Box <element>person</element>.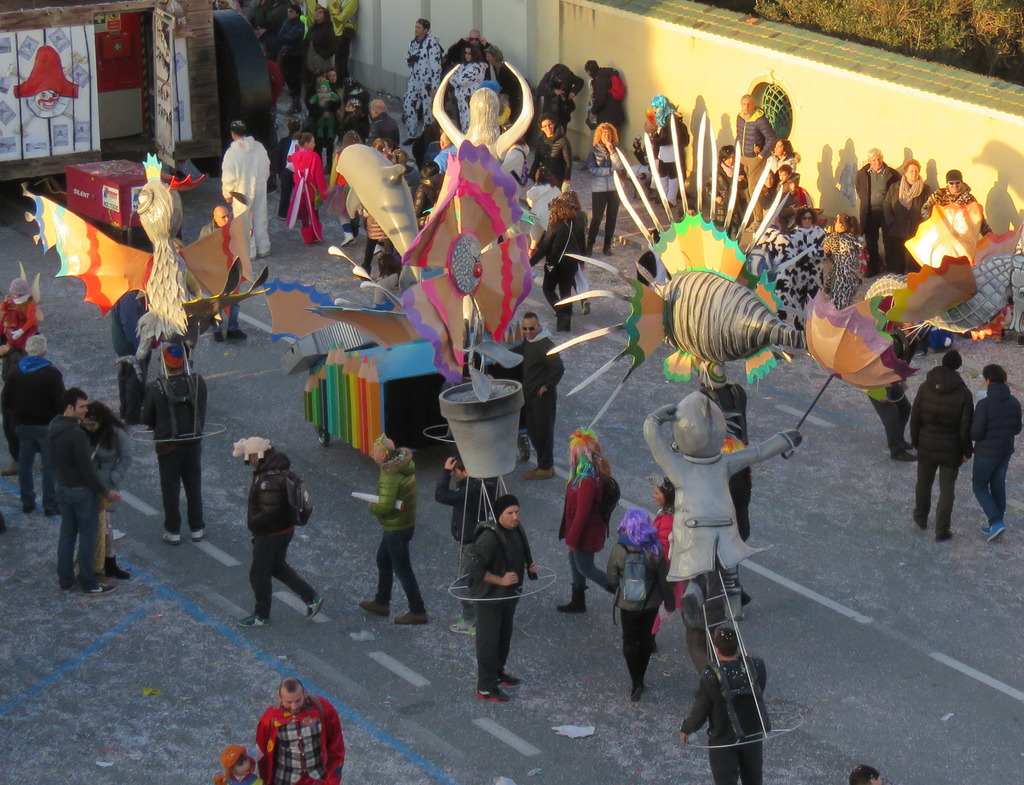
(x1=523, y1=109, x2=574, y2=249).
